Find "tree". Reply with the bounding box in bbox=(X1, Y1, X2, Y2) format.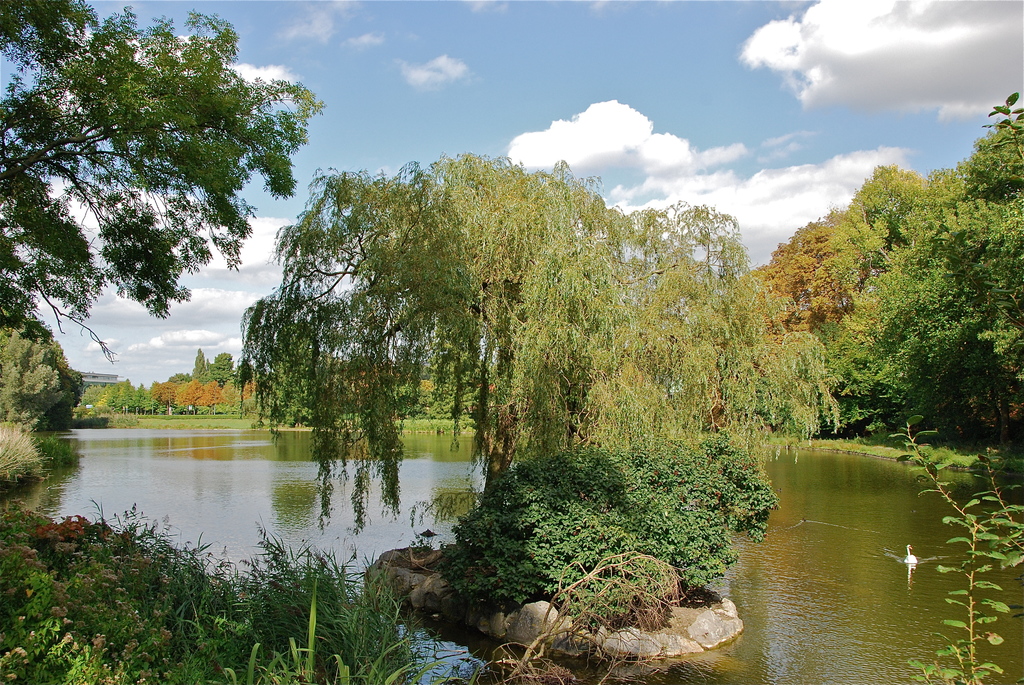
bbox=(852, 152, 941, 249).
